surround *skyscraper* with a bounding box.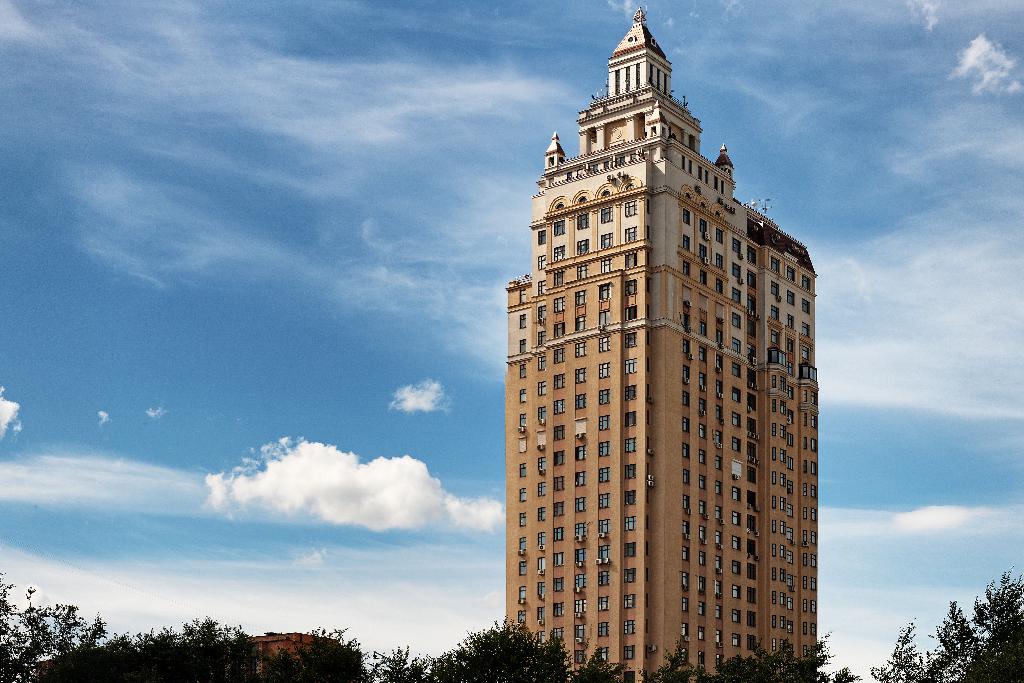
[x1=483, y1=47, x2=844, y2=653].
